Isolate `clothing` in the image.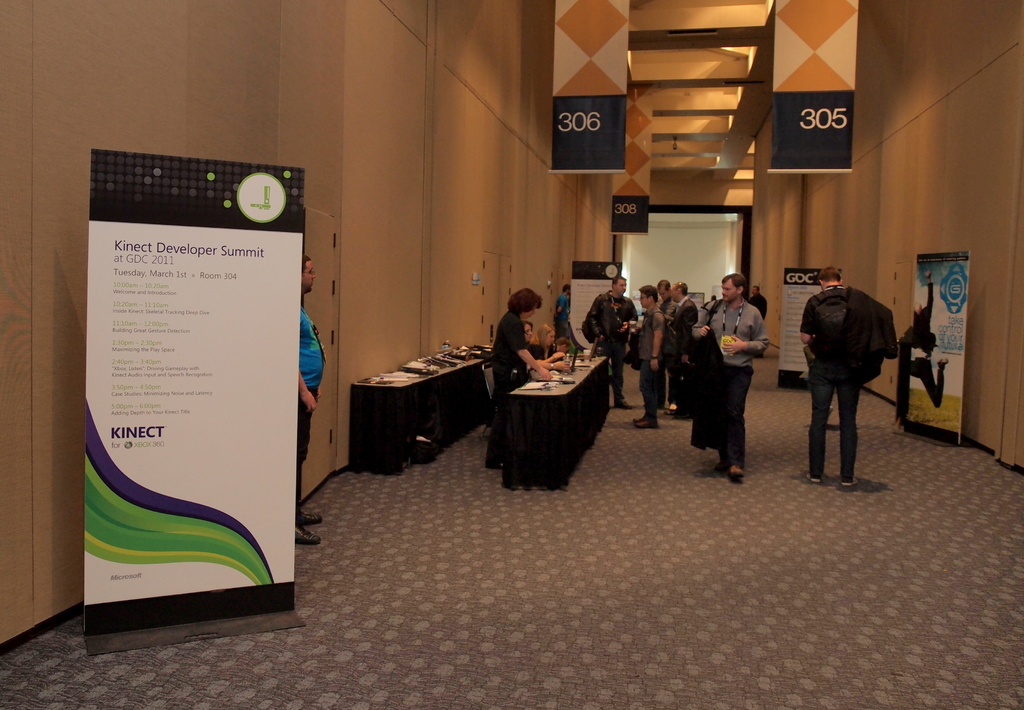
Isolated region: (299,303,329,516).
